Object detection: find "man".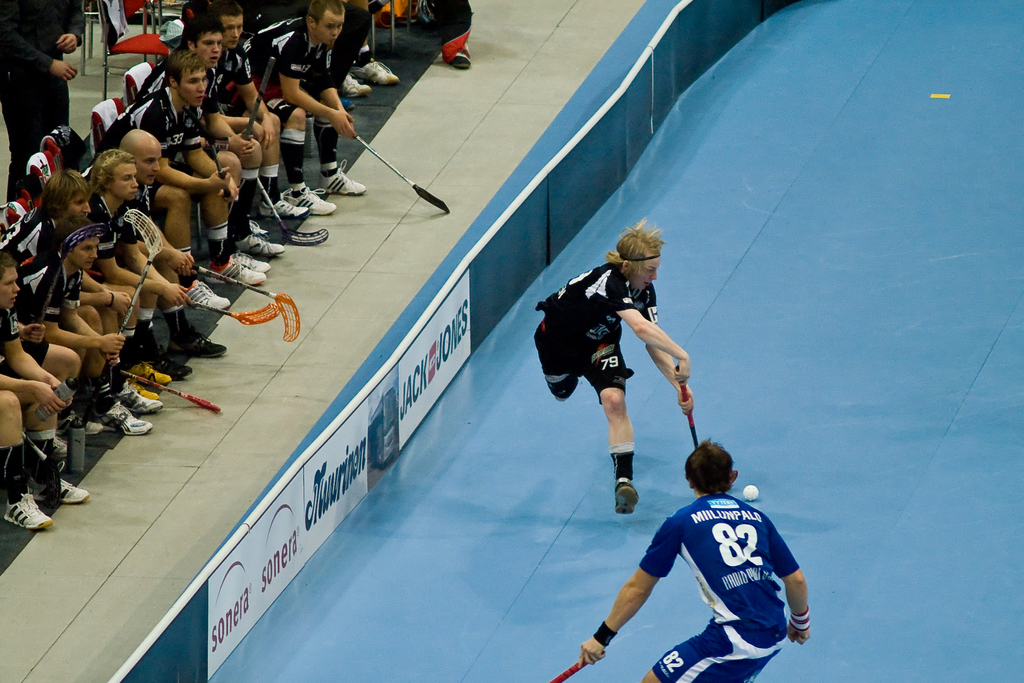
(180, 11, 310, 216).
